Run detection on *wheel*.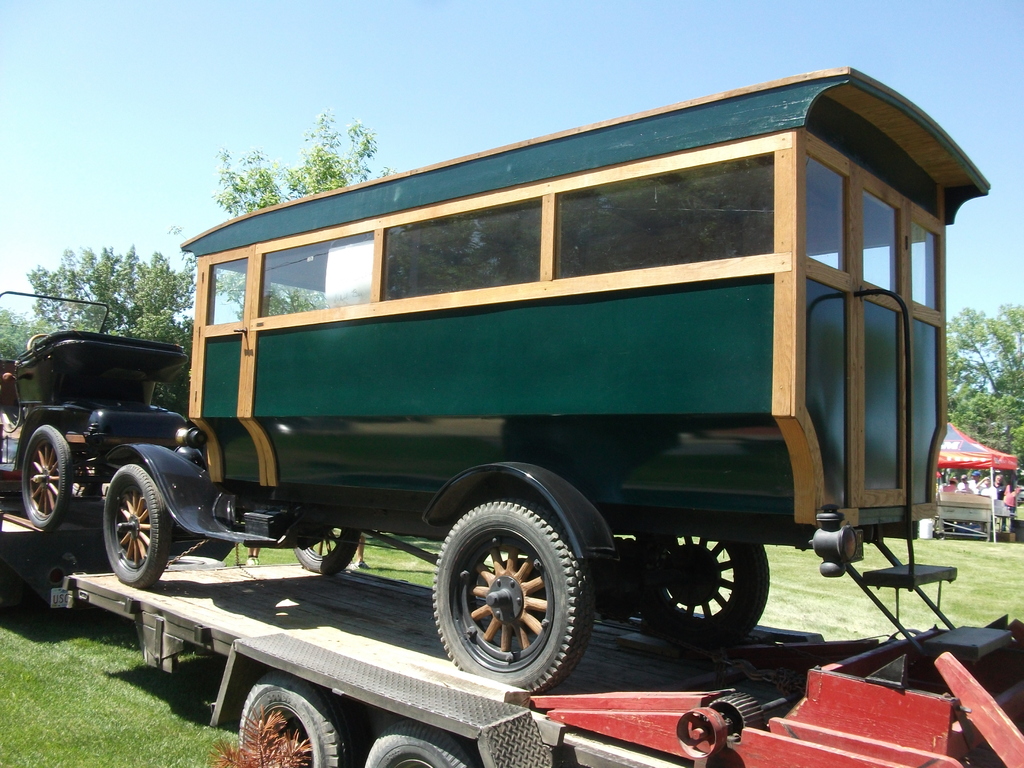
Result: 366,722,477,767.
